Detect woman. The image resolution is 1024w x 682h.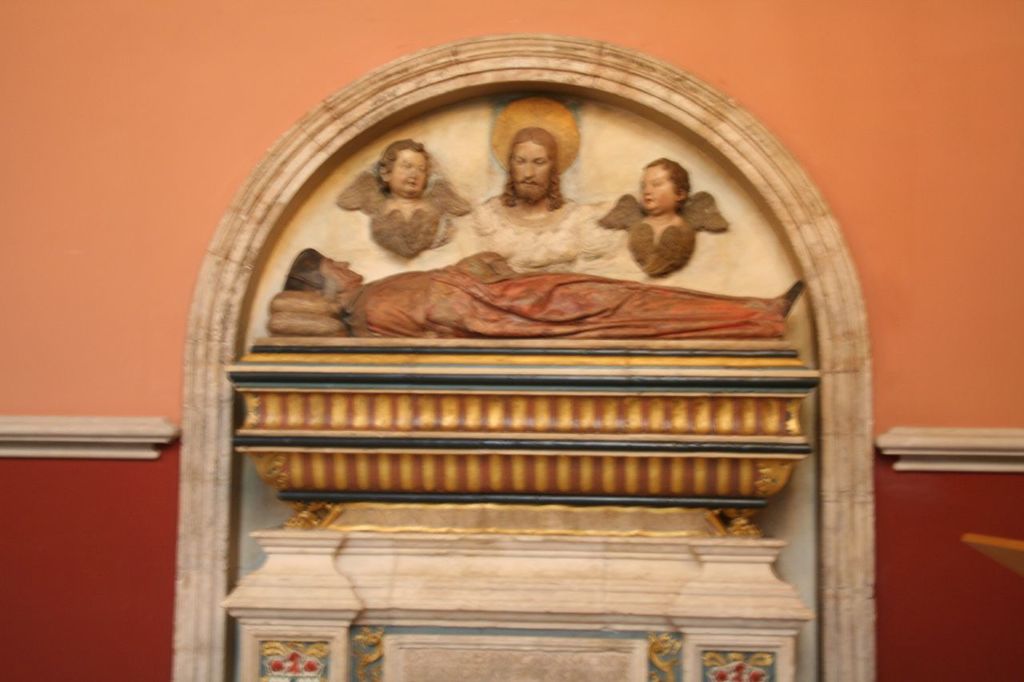
region(337, 132, 472, 258).
